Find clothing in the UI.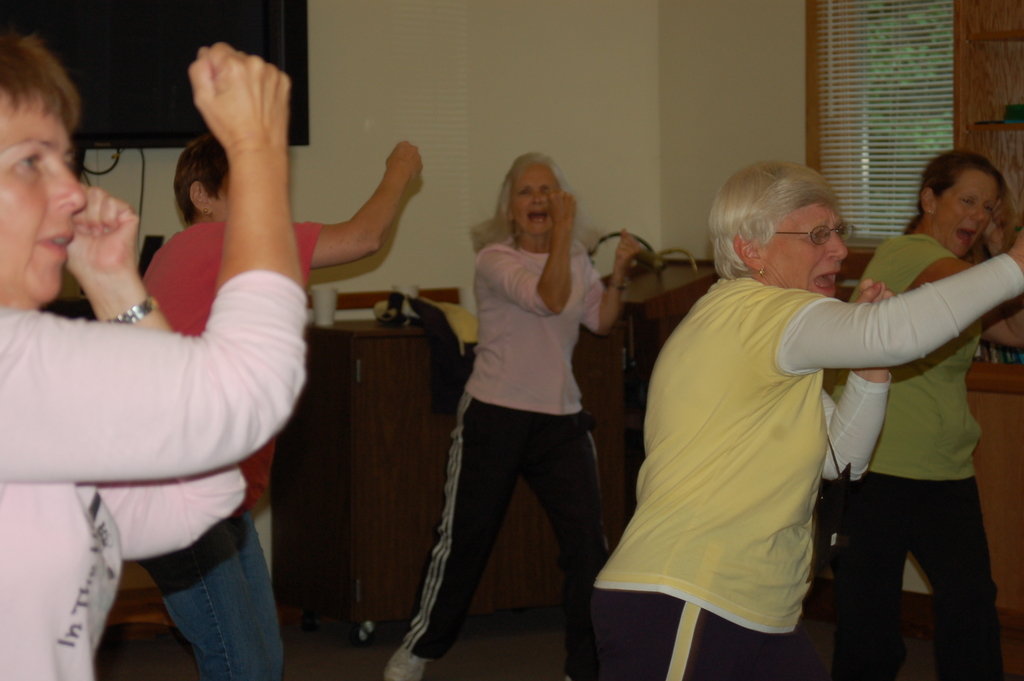
UI element at bbox=[586, 268, 1023, 680].
